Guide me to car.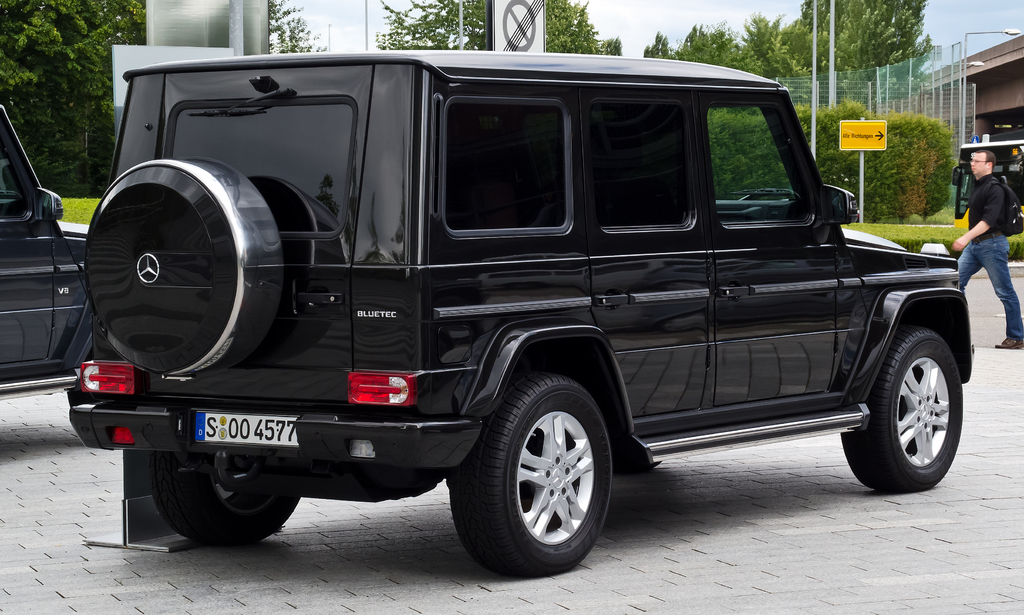
Guidance: (x1=68, y1=49, x2=975, y2=580).
